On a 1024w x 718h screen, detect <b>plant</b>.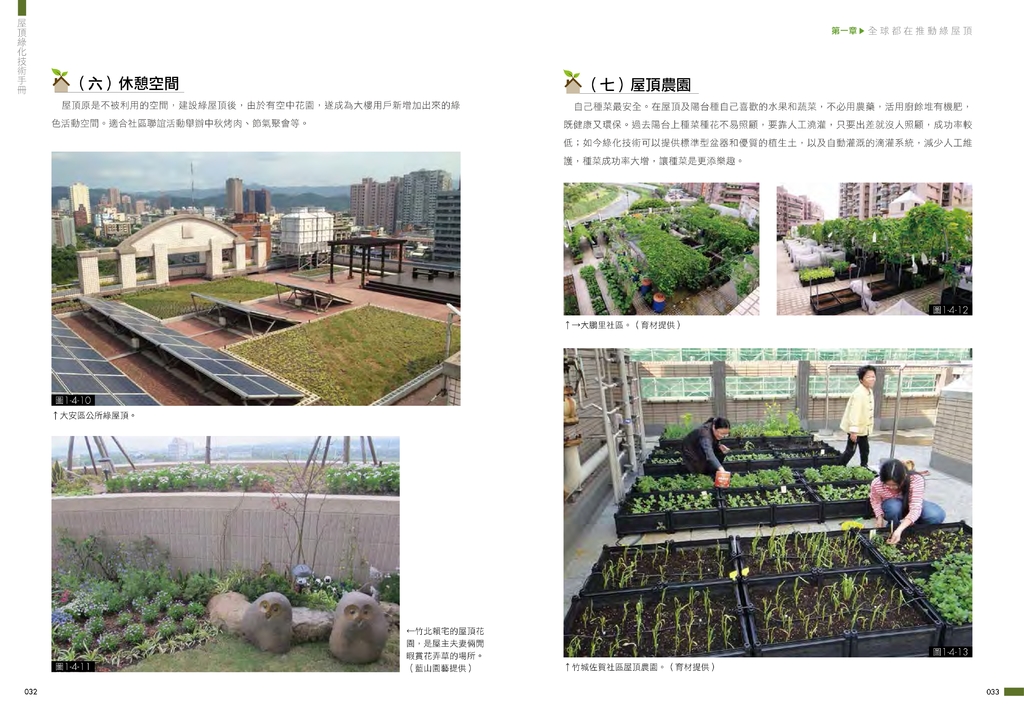
(left=749, top=527, right=872, bottom=578).
